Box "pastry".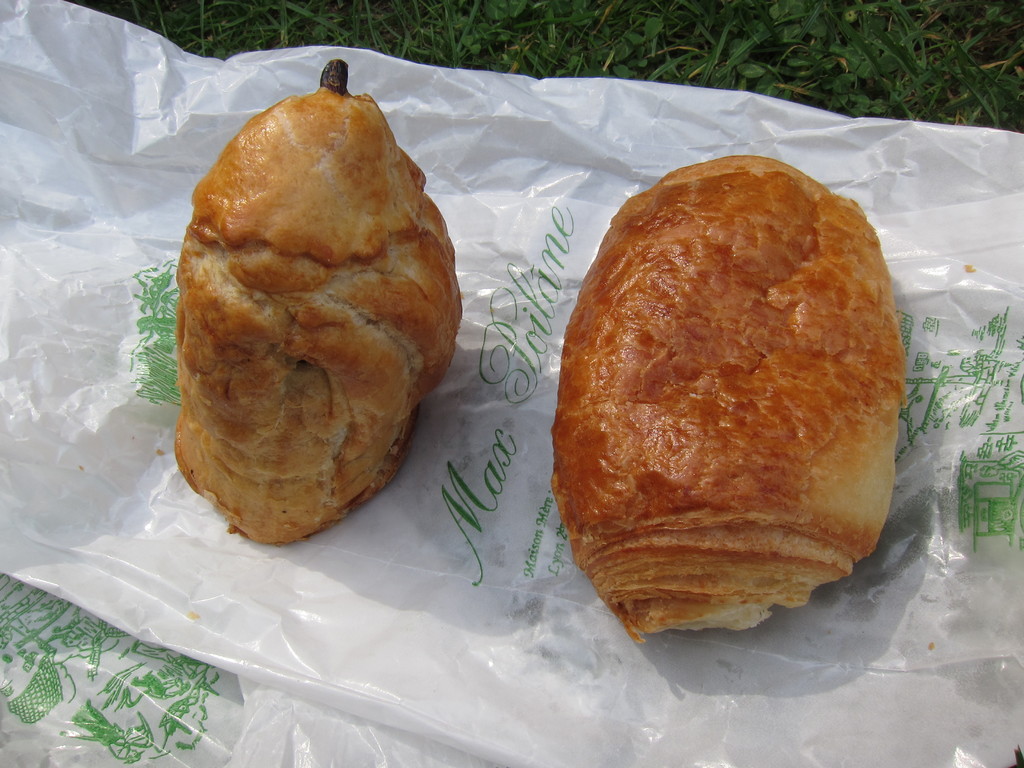
region(157, 89, 470, 544).
